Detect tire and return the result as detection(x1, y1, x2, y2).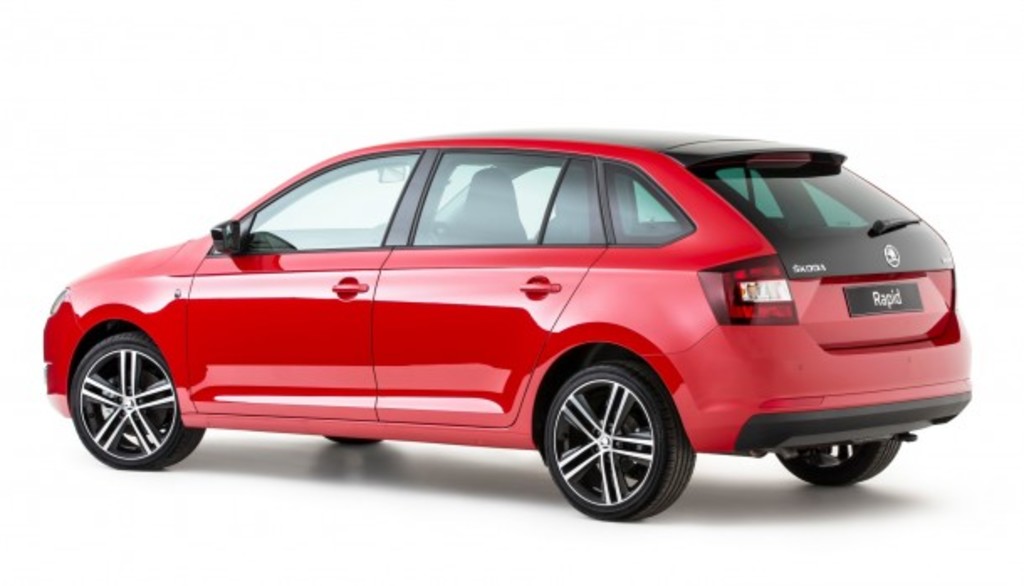
detection(542, 363, 692, 522).
